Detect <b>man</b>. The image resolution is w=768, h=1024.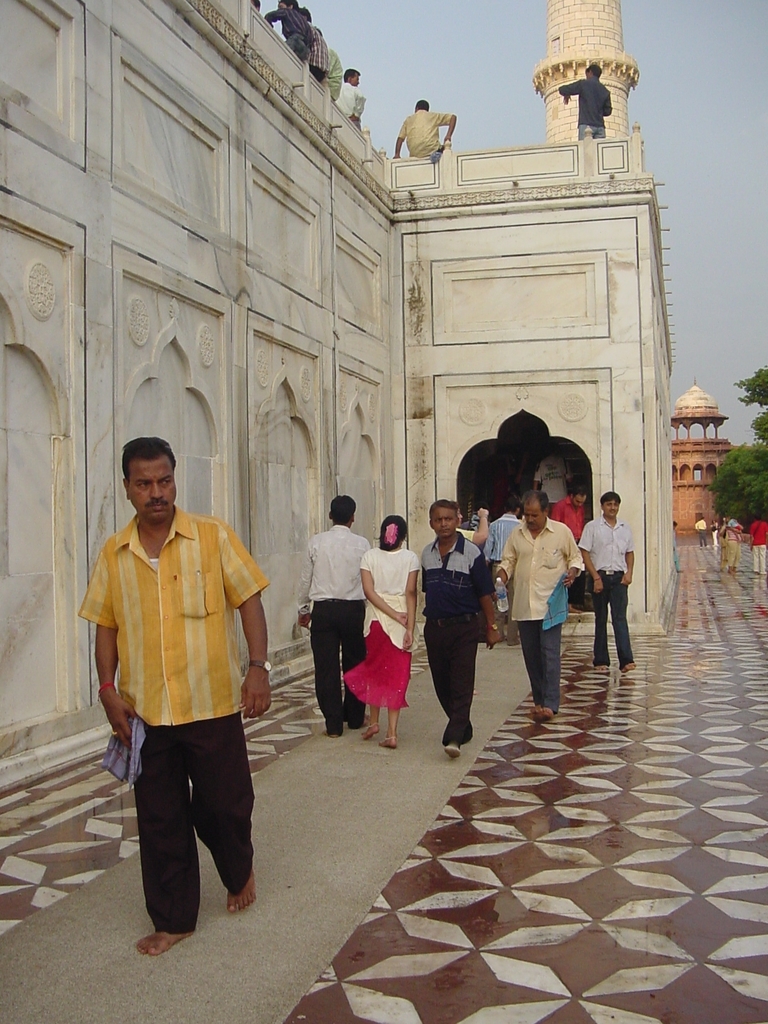
x1=557 y1=483 x2=589 y2=620.
